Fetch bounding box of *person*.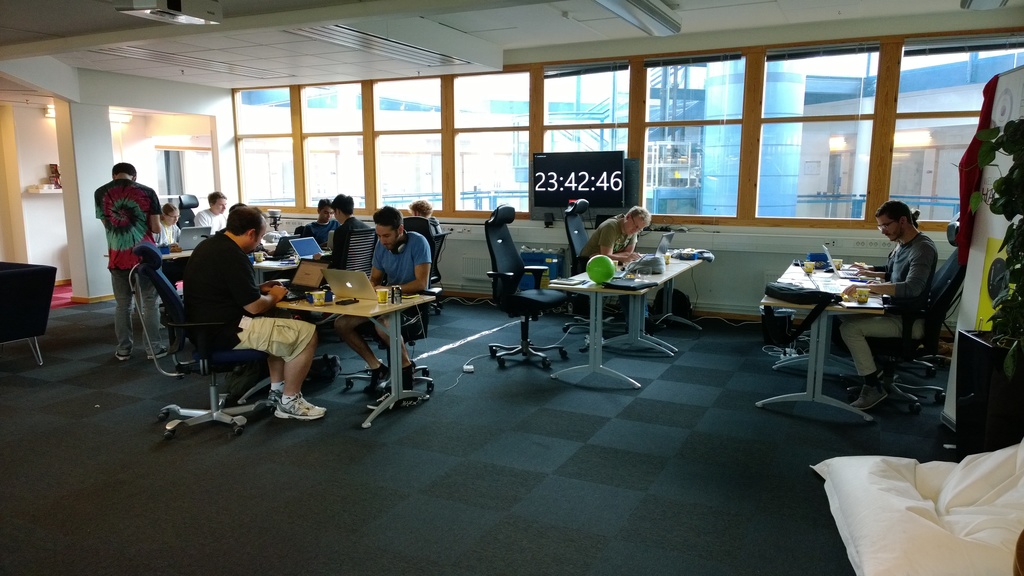
Bbox: box(93, 162, 164, 362).
